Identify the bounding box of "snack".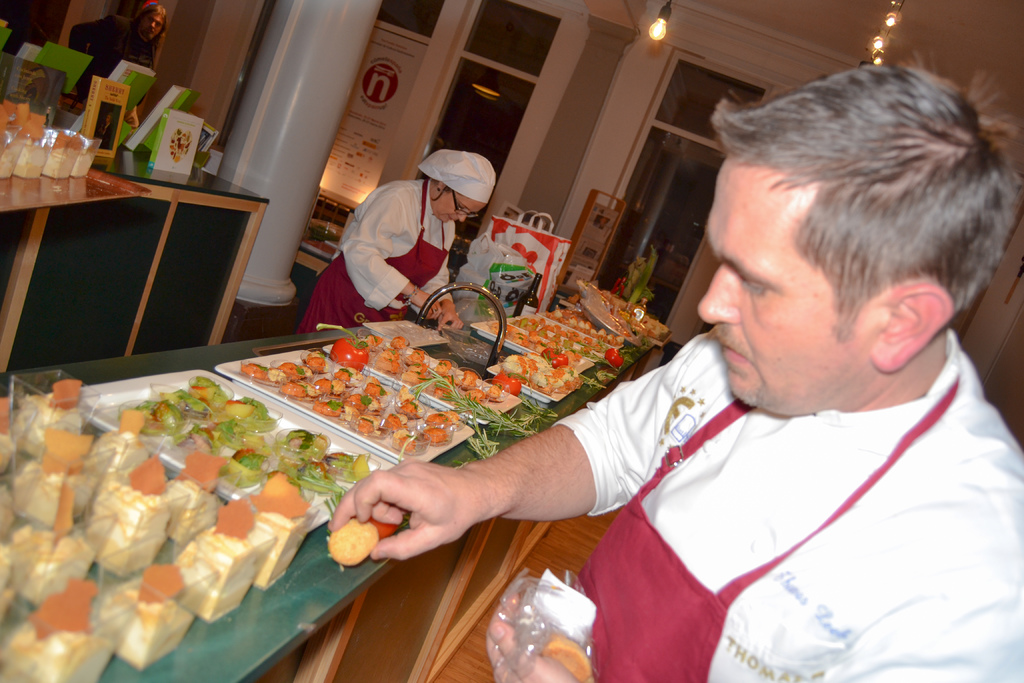
<bbox>24, 361, 378, 641</bbox>.
